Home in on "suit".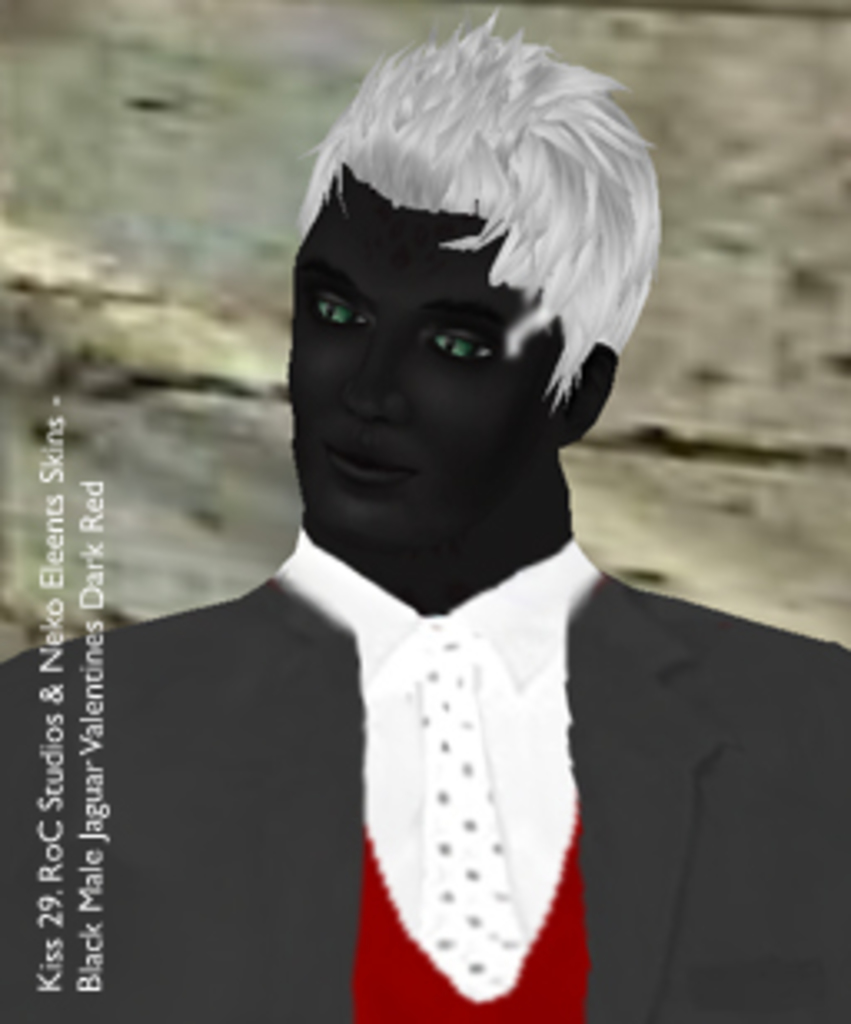
Homed in at 0 539 848 1021.
